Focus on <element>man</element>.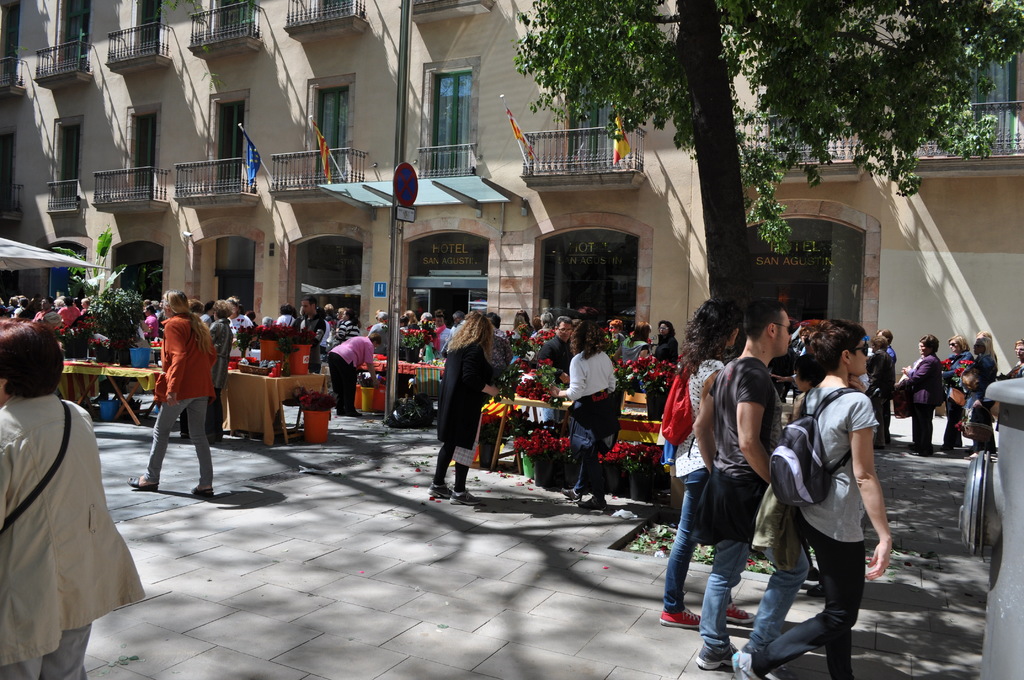
Focused at <region>291, 295, 325, 374</region>.
